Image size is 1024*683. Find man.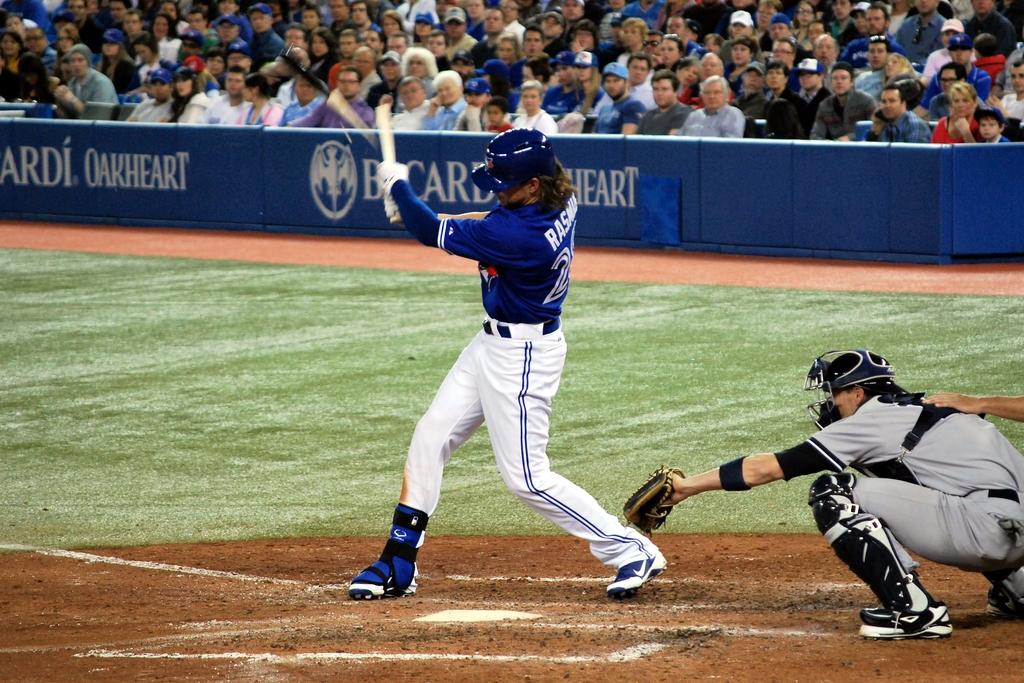
x1=912 y1=36 x2=992 y2=118.
